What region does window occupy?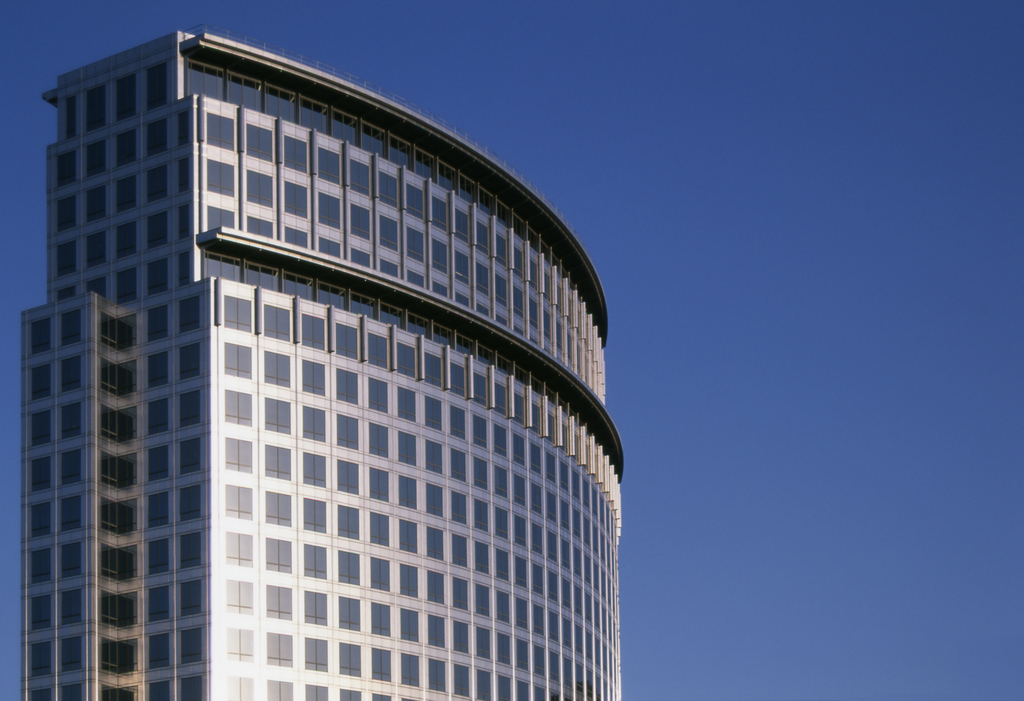
<bbox>529, 398, 541, 436</bbox>.
